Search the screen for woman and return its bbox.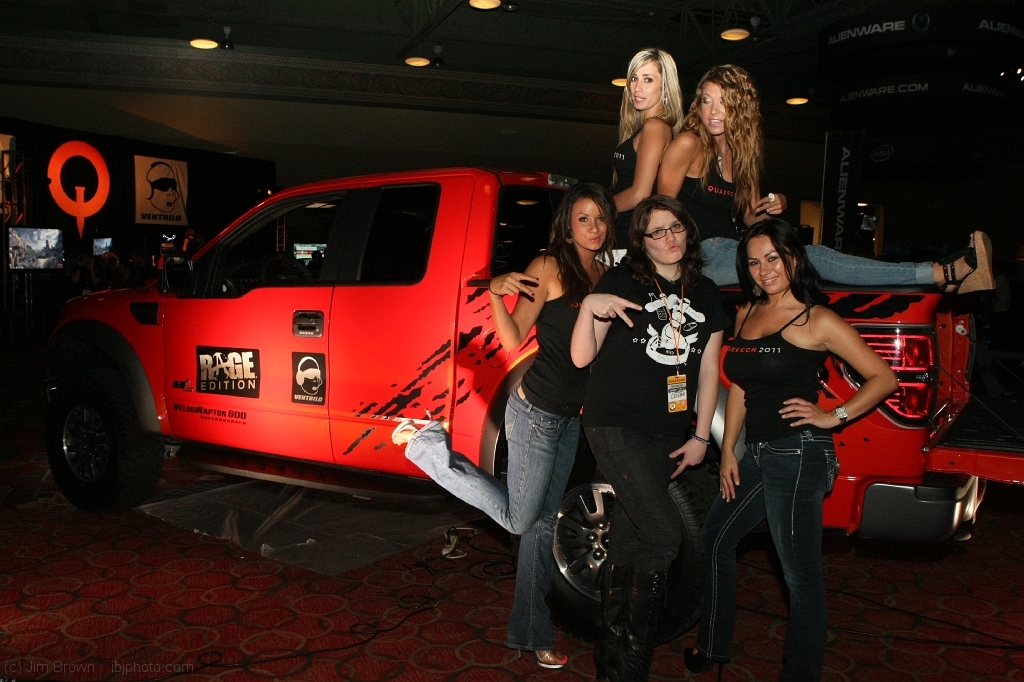
Found: x1=559, y1=192, x2=735, y2=681.
